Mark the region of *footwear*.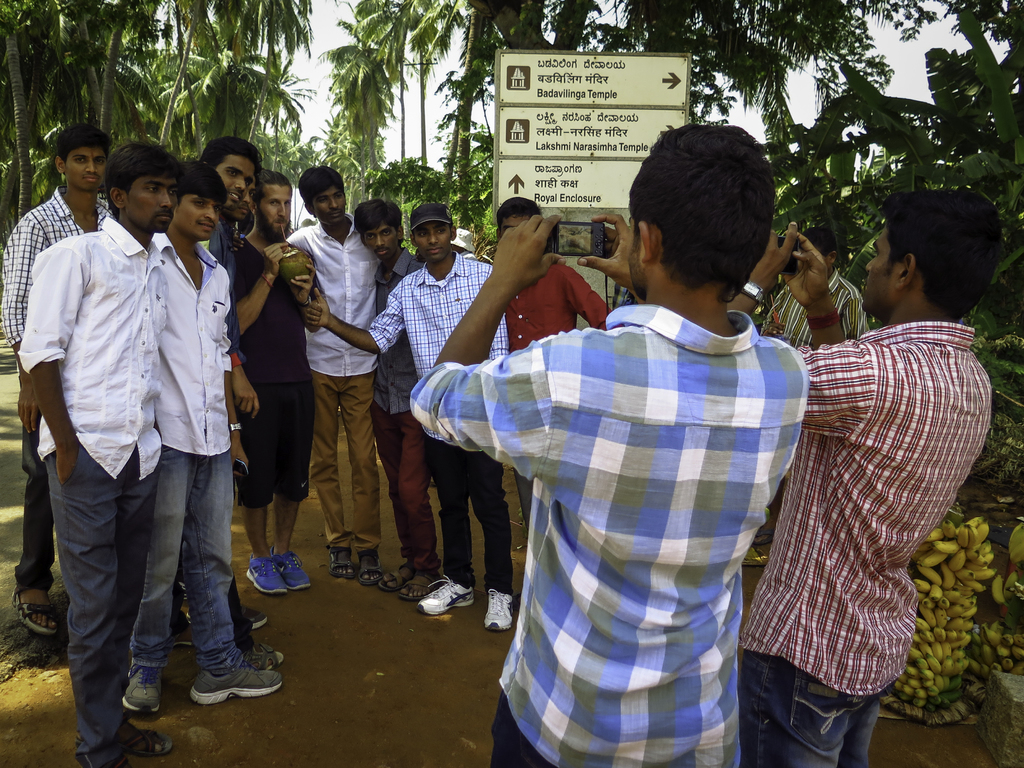
Region: x1=353, y1=548, x2=384, y2=581.
